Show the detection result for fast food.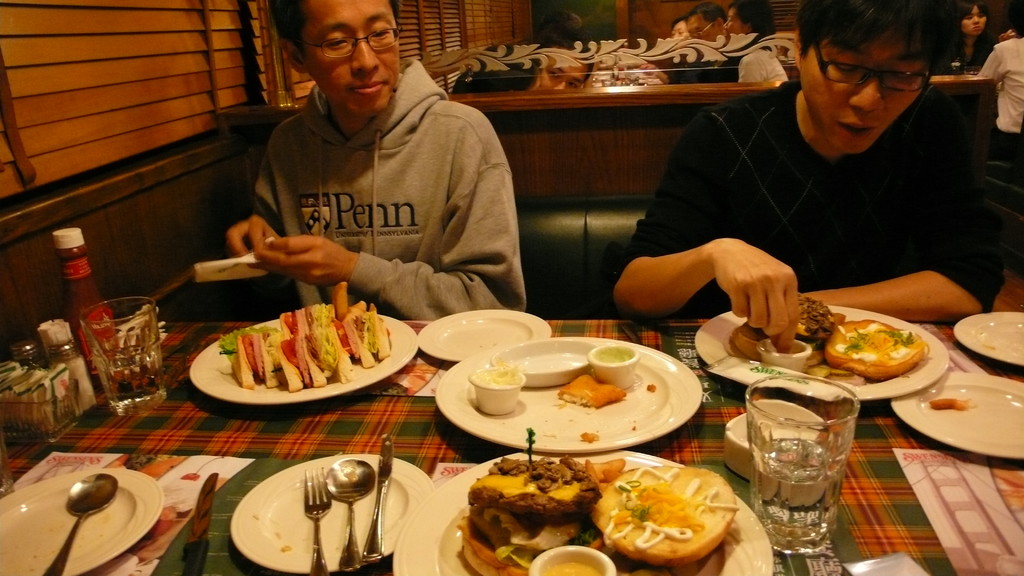
Rect(729, 293, 847, 365).
